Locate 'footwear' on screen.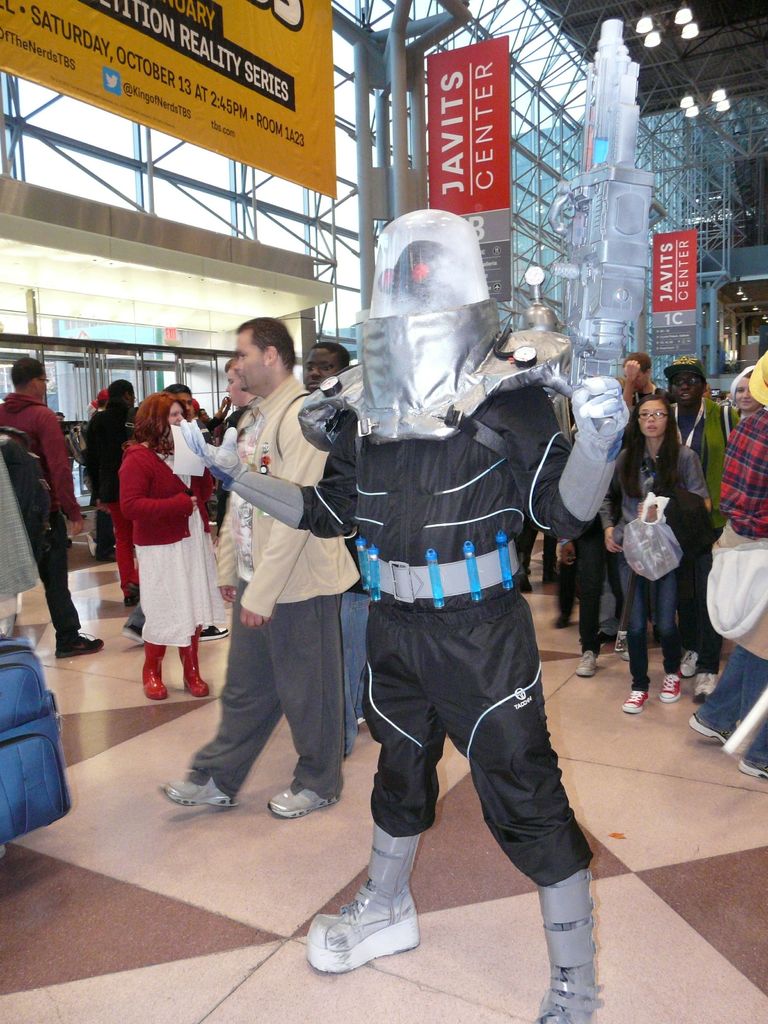
On screen at detection(690, 667, 720, 697).
